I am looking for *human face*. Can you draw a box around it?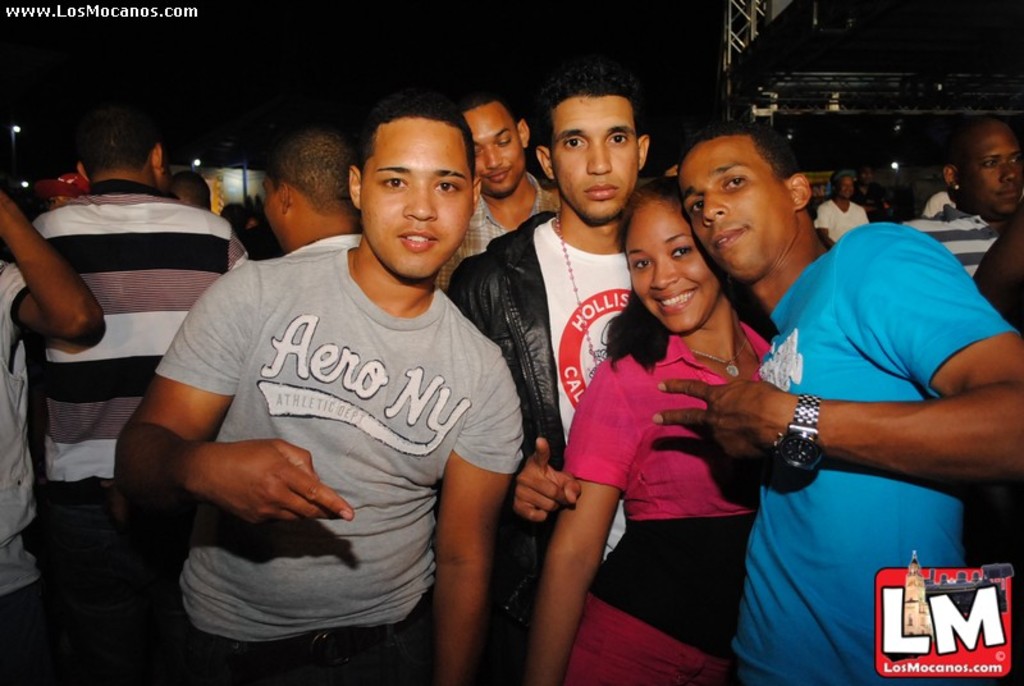
Sure, the bounding box is bbox=(360, 119, 474, 283).
